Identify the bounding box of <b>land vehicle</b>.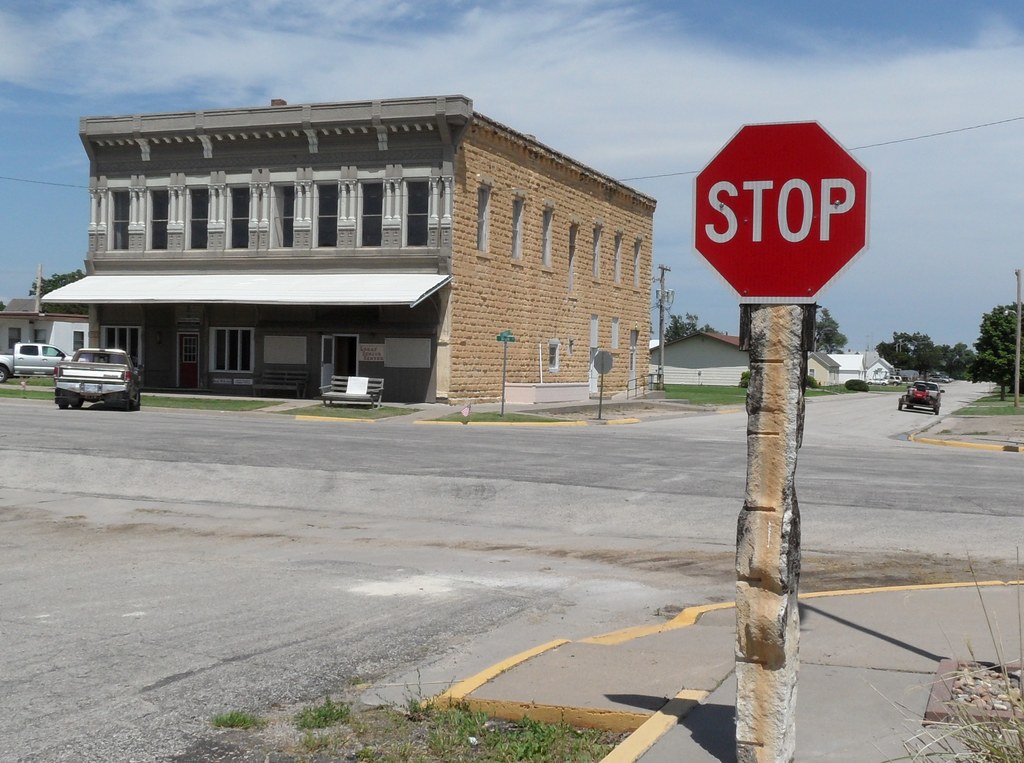
crop(42, 348, 152, 409).
